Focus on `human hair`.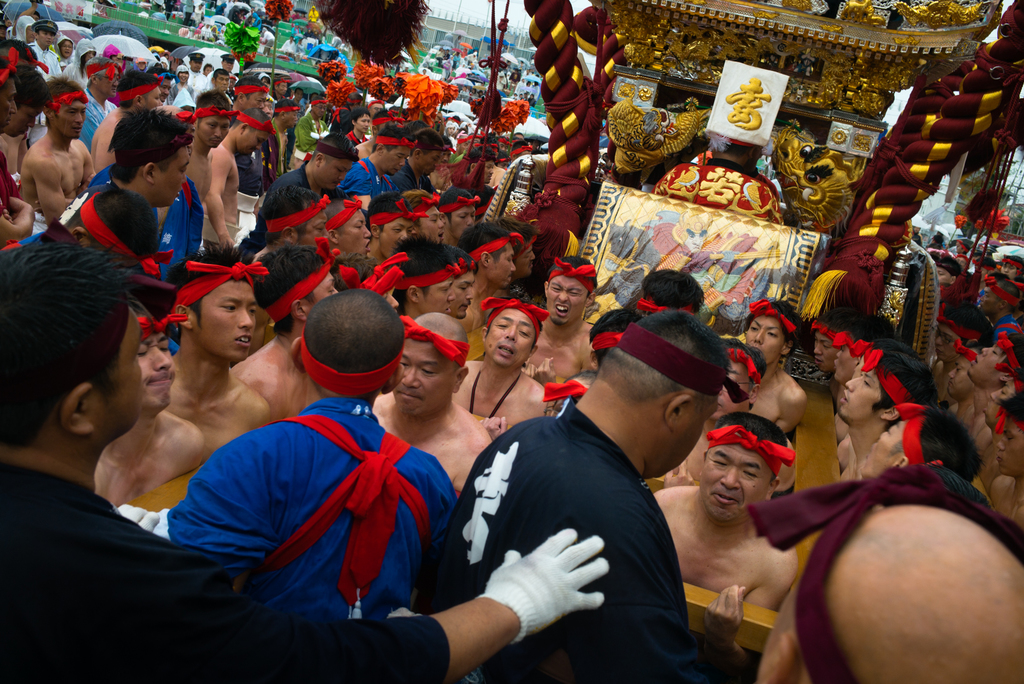
Focused at 813, 308, 852, 331.
